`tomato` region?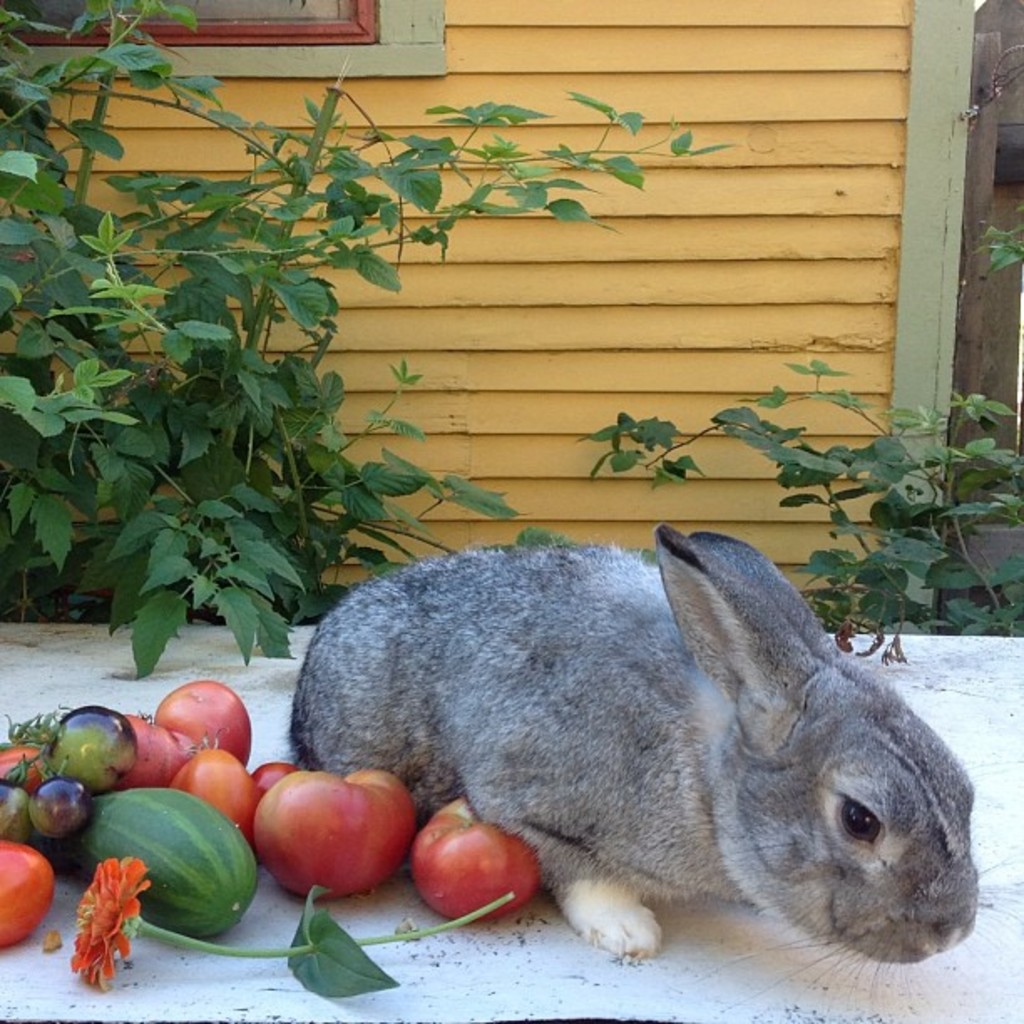
<region>239, 771, 420, 873</region>
